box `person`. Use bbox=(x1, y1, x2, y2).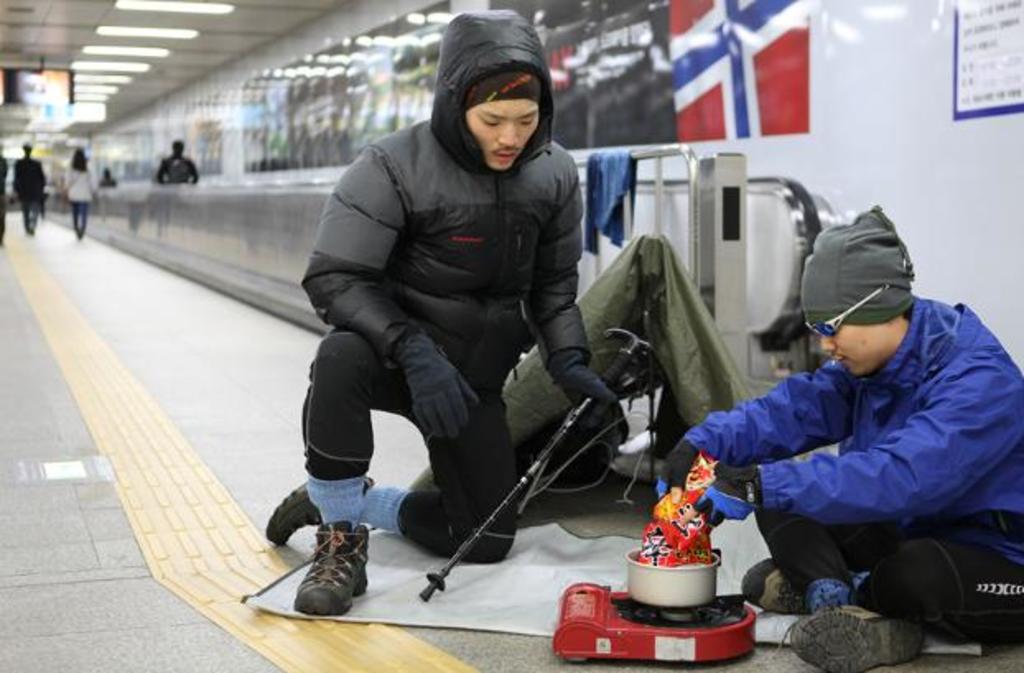
bbox=(61, 148, 94, 242).
